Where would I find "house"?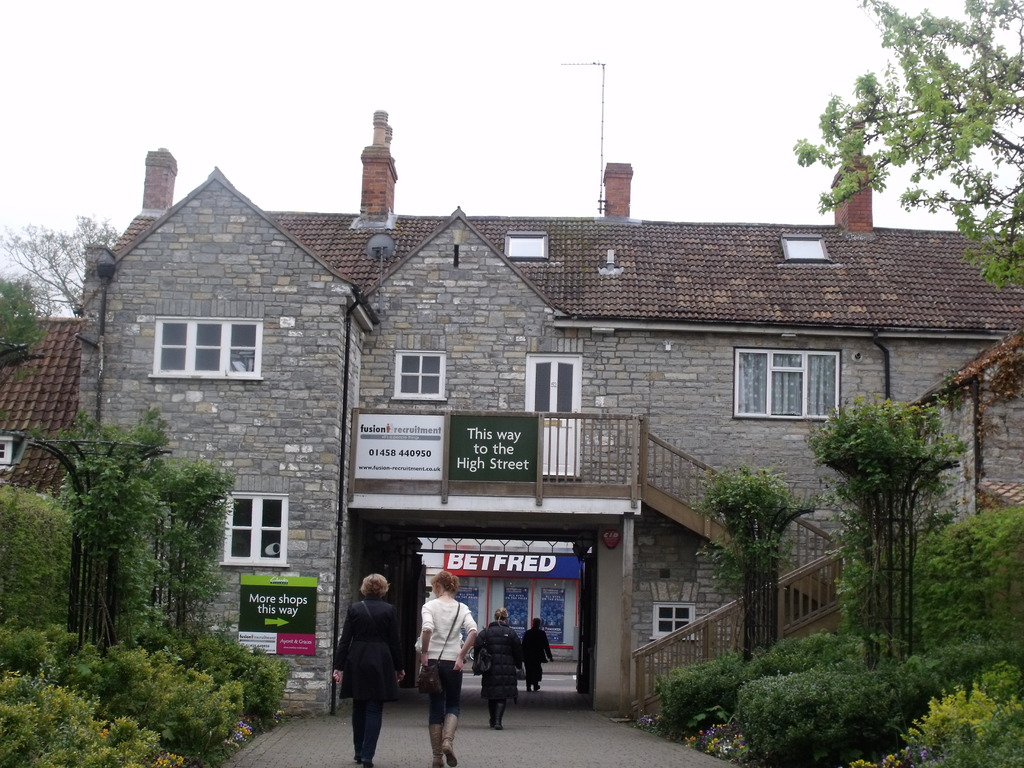
At 0, 308, 80, 506.
